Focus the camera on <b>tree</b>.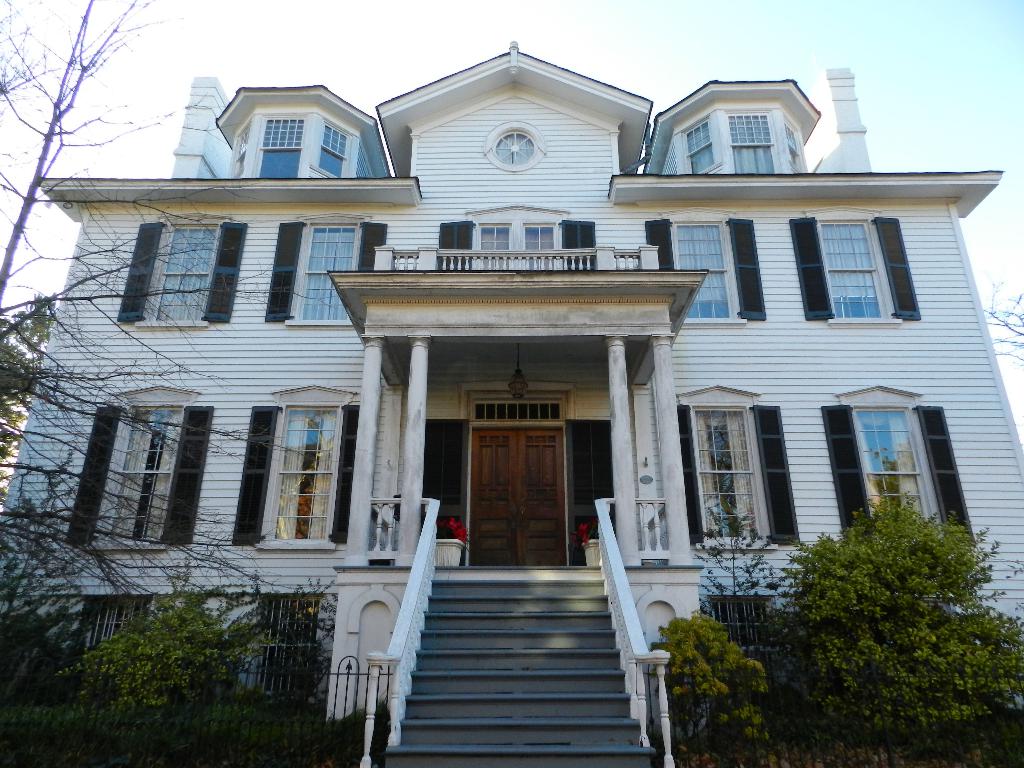
Focus region: select_region(687, 488, 1023, 767).
